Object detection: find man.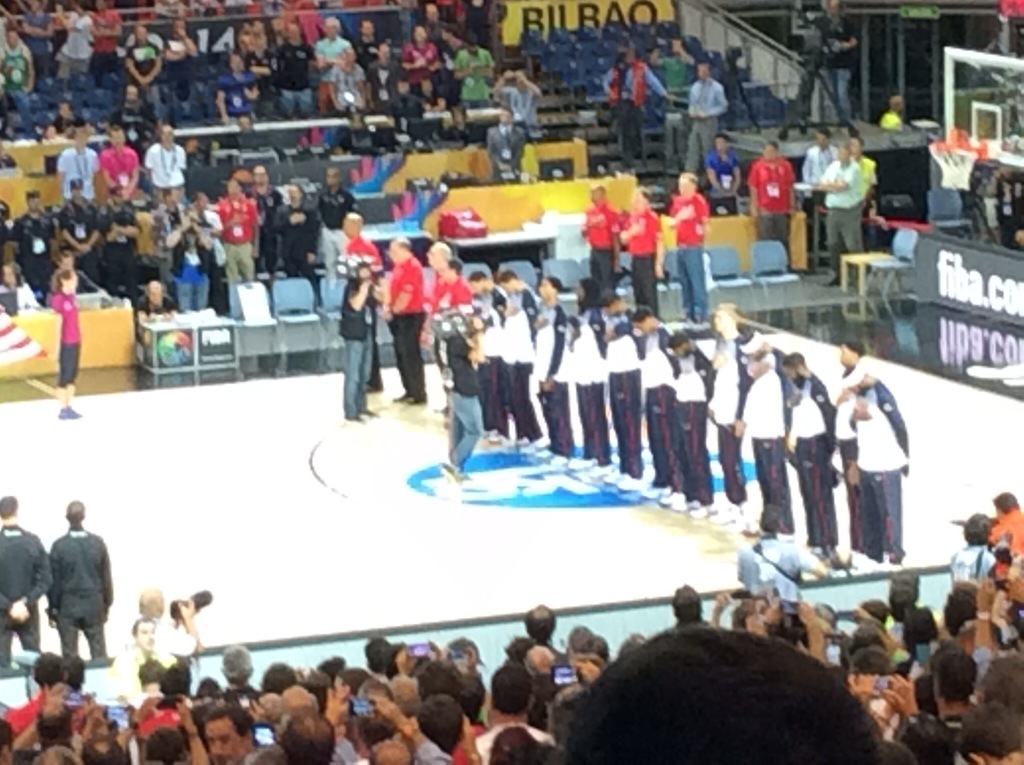
(104, 184, 136, 296).
